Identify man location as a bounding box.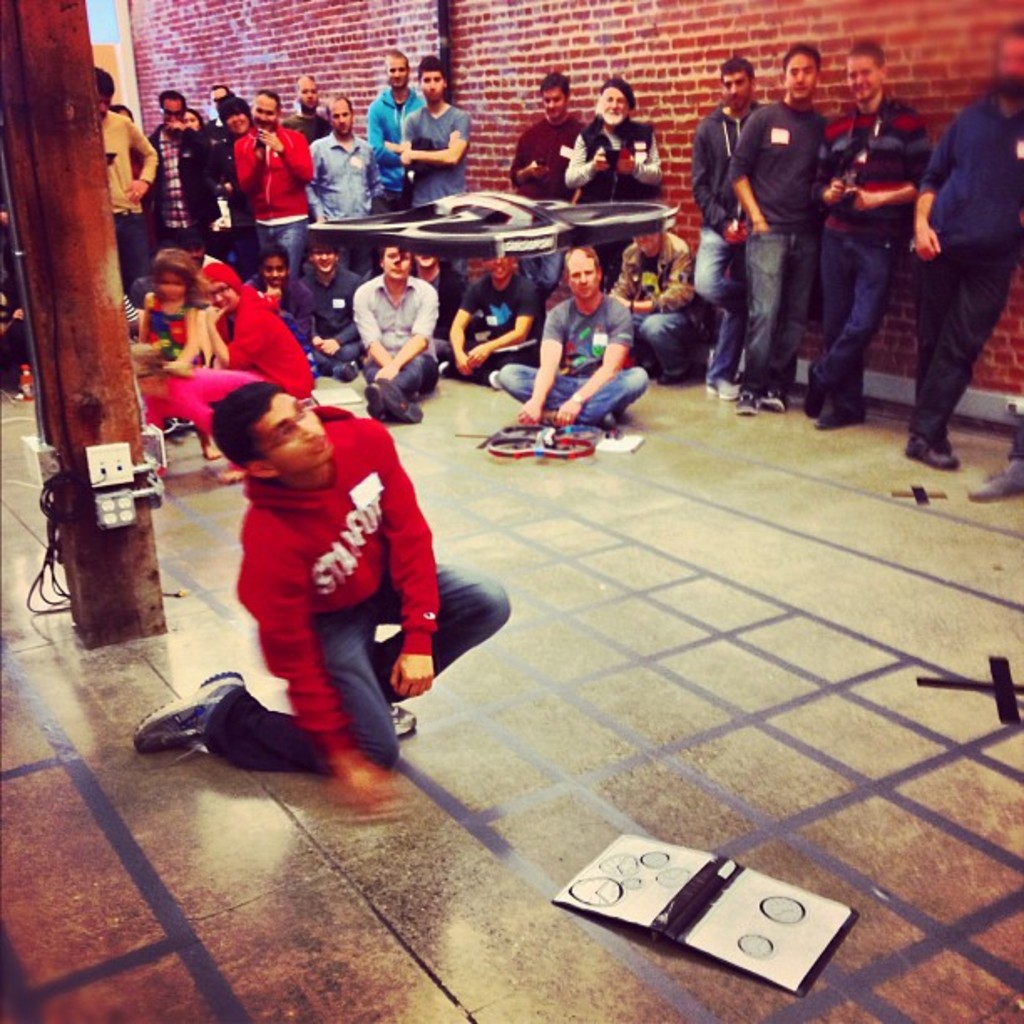
144 79 218 253.
